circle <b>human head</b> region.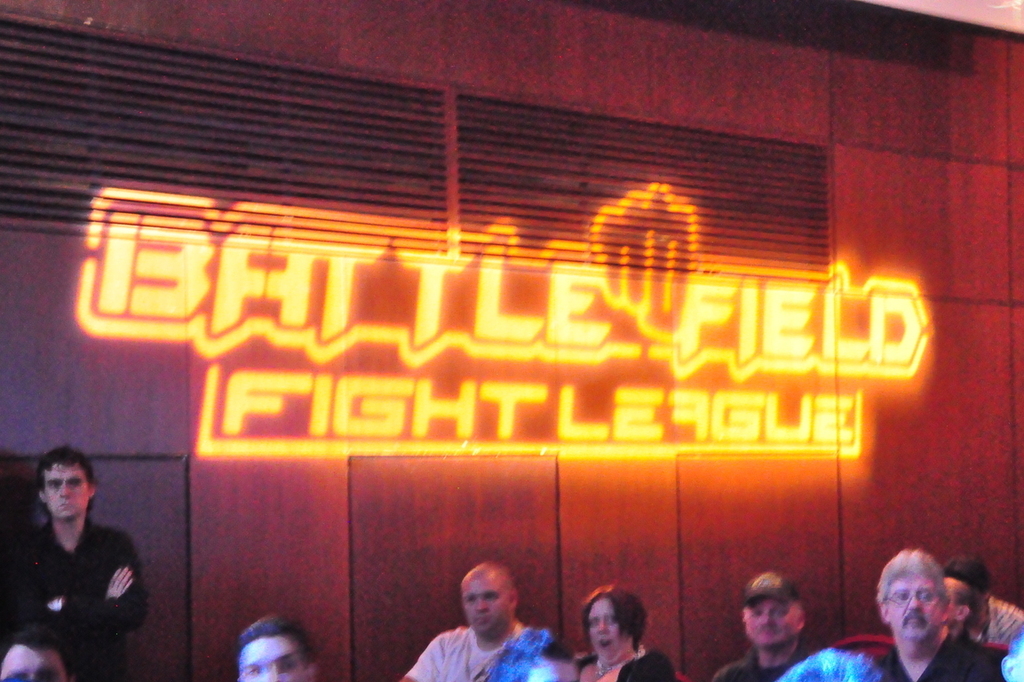
Region: box(458, 561, 518, 641).
